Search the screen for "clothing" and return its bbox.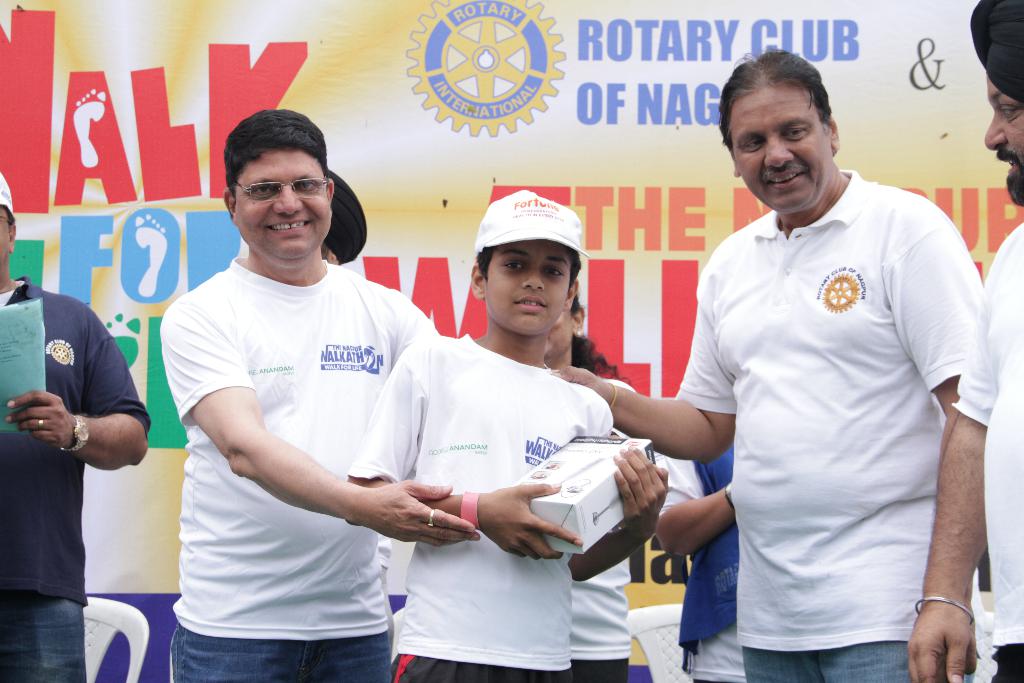
Found: [349,336,614,675].
